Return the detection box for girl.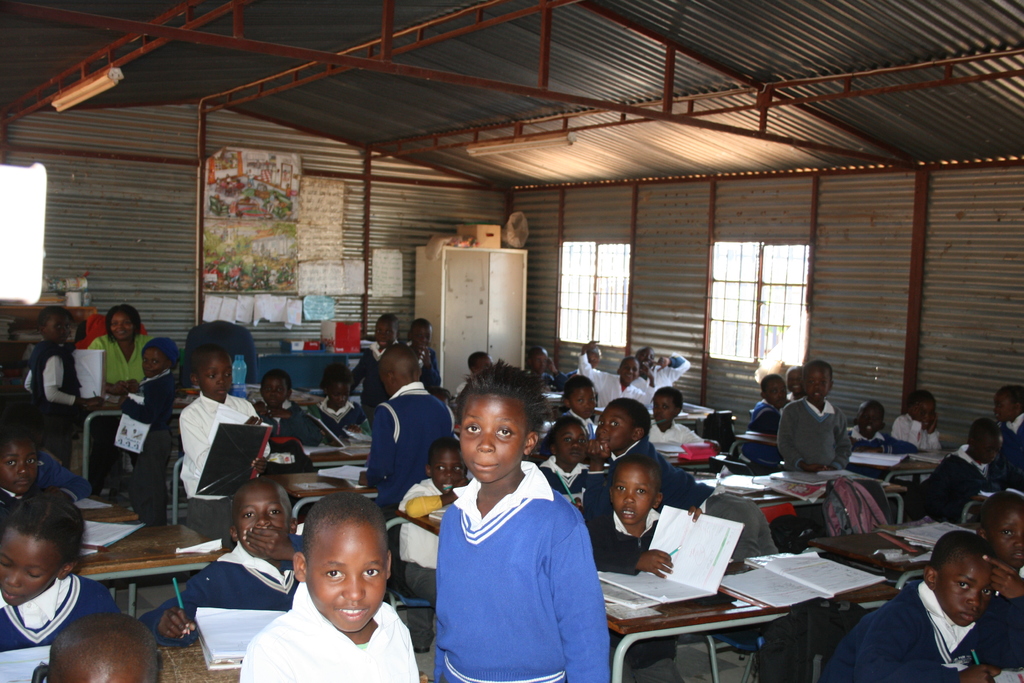
rect(0, 489, 123, 652).
